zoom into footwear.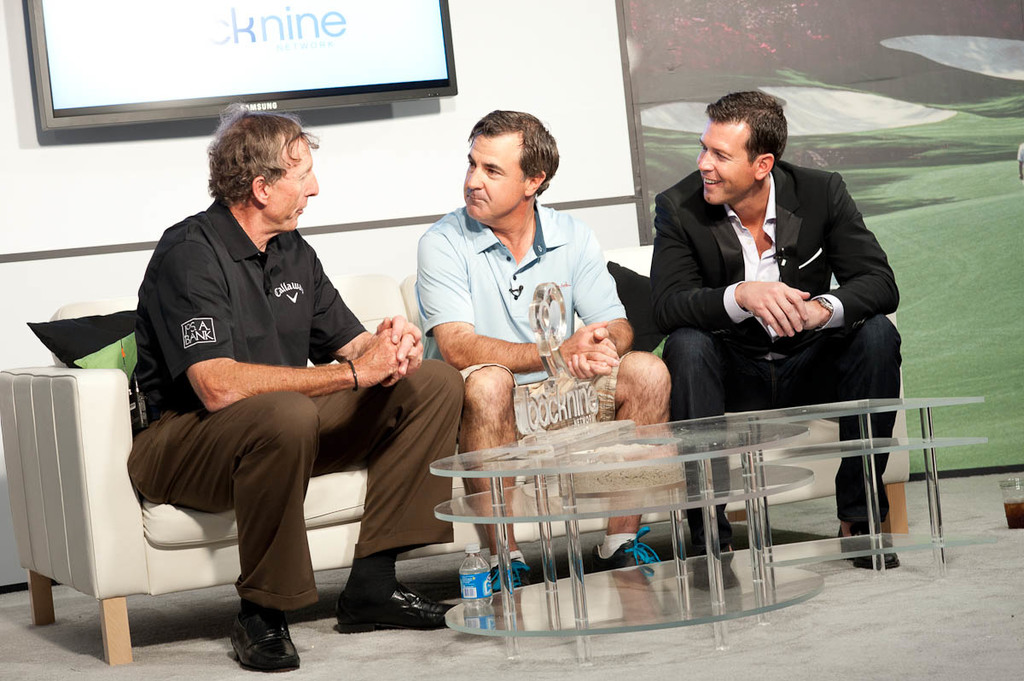
Zoom target: bbox=[487, 556, 535, 594].
